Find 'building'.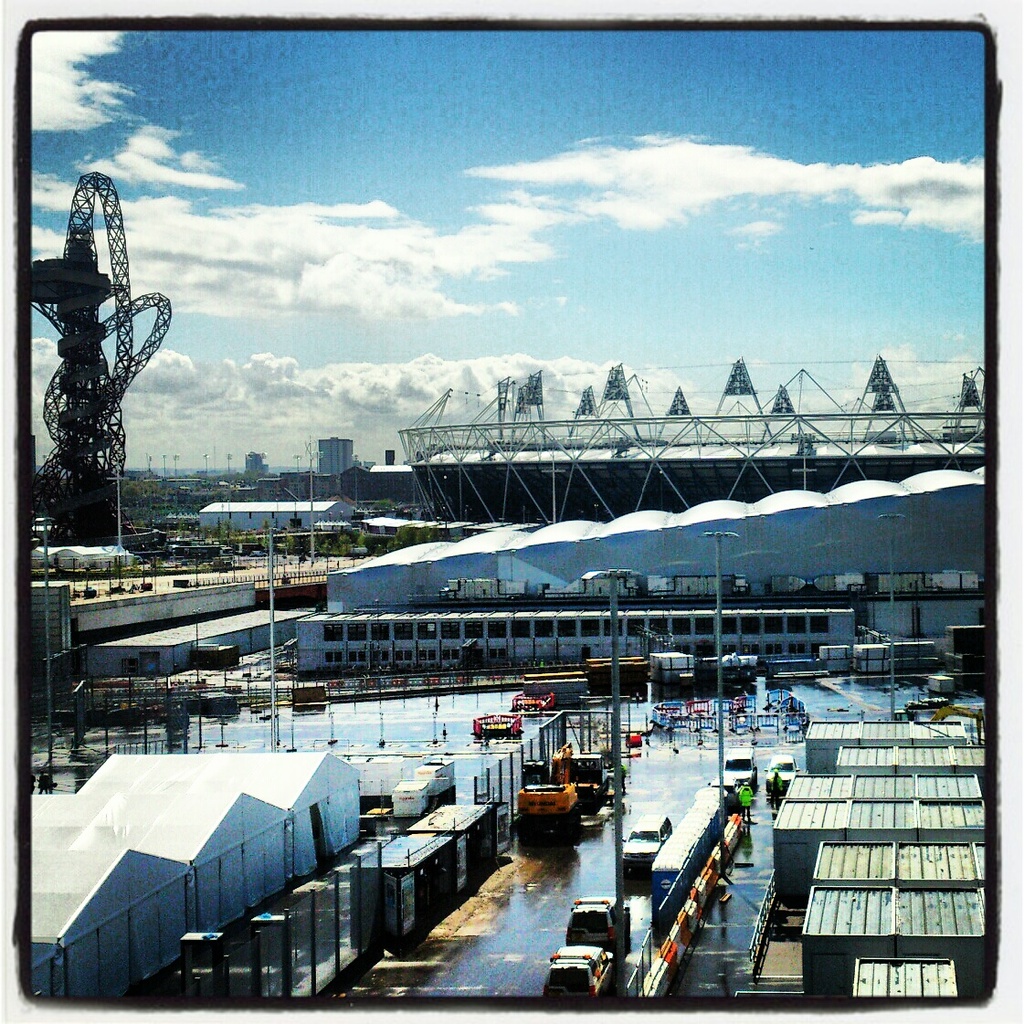
bbox=(194, 494, 356, 541).
